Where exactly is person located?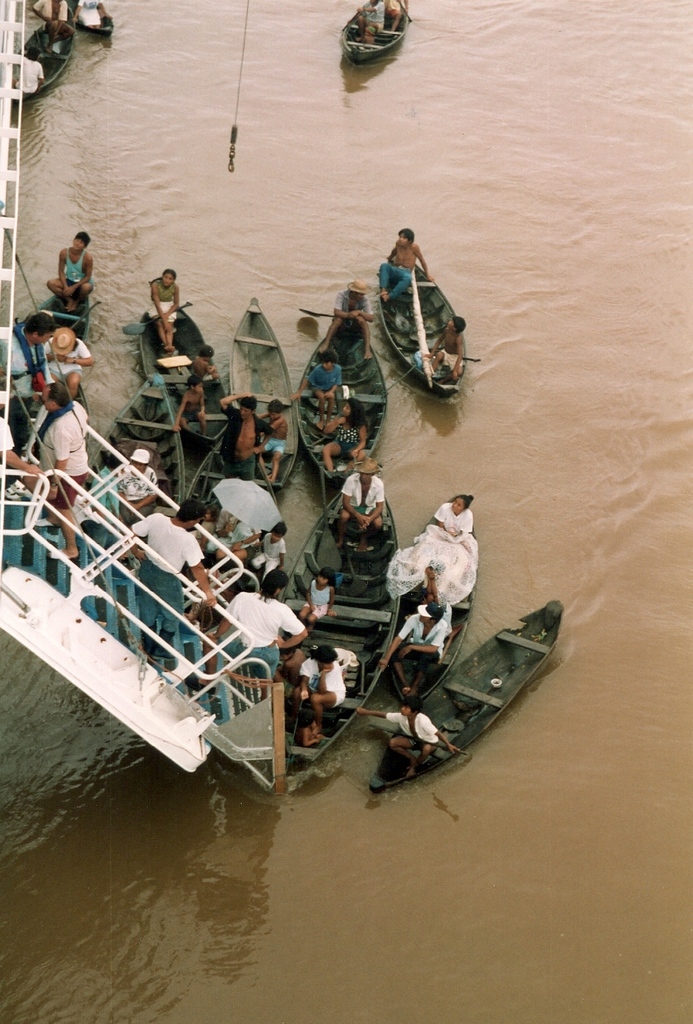
Its bounding box is 171 373 206 435.
